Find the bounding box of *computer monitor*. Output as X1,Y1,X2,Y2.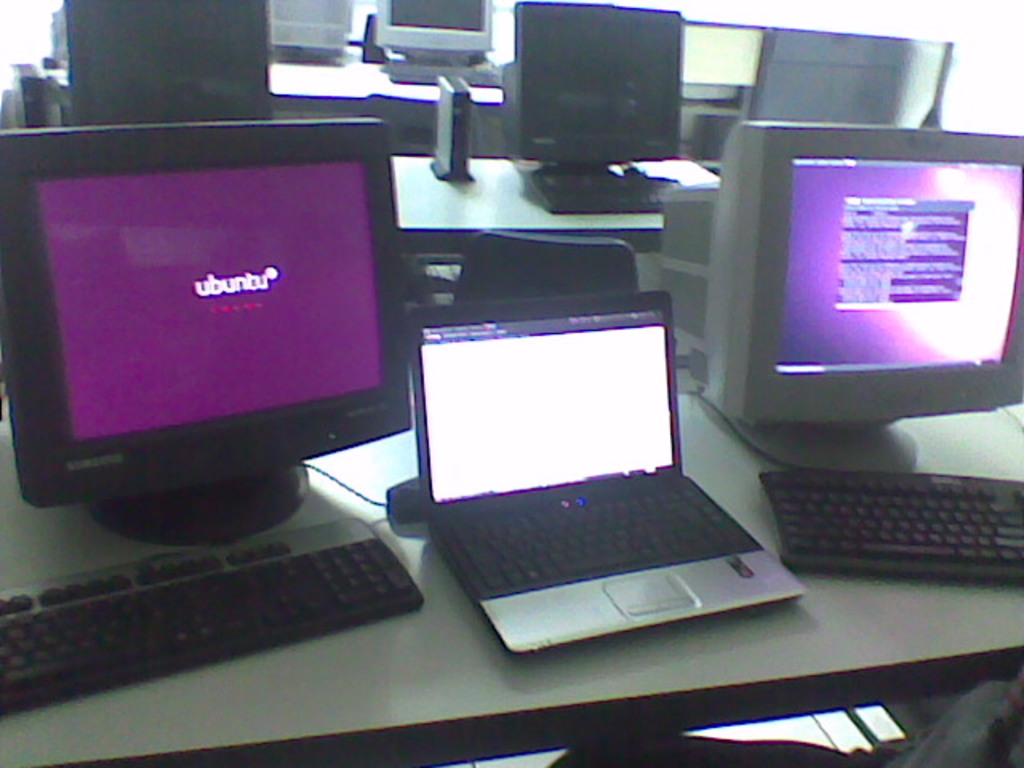
501,0,698,216.
